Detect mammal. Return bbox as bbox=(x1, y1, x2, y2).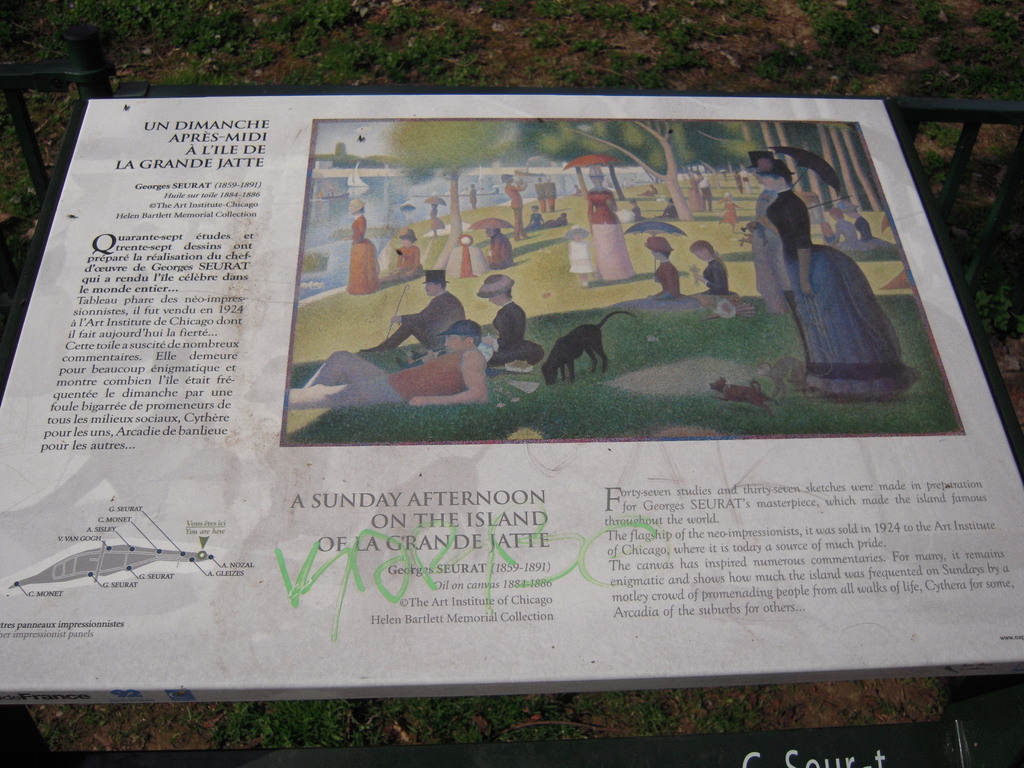
bbox=(468, 181, 476, 209).
